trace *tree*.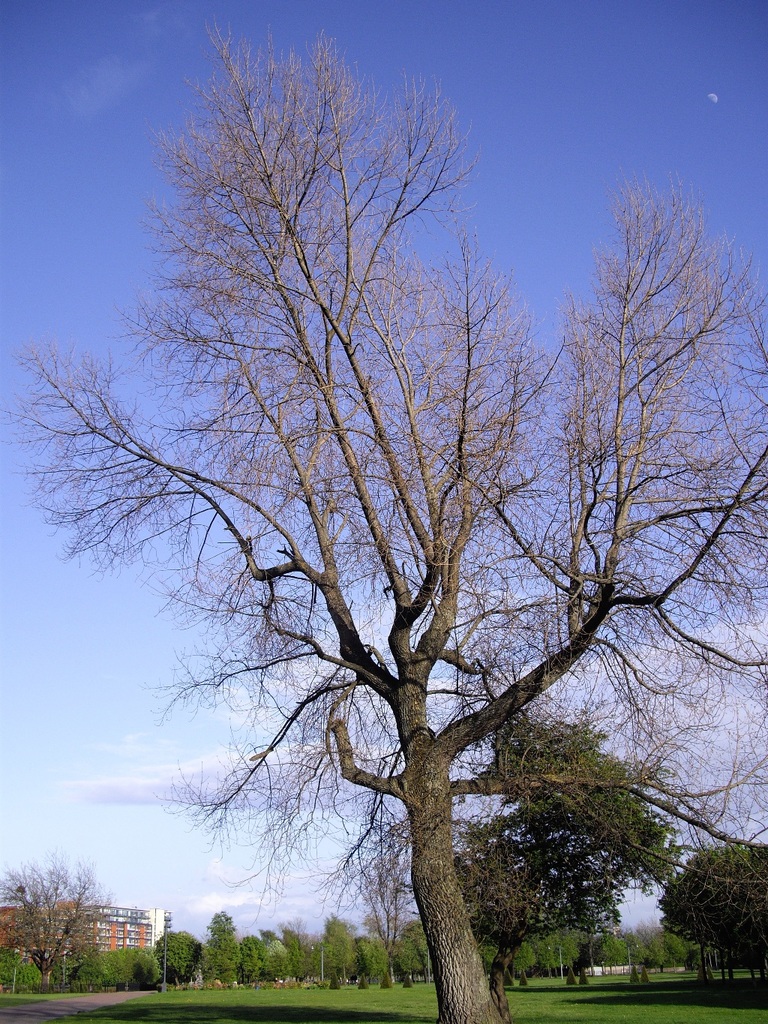
Traced to (313,906,359,996).
